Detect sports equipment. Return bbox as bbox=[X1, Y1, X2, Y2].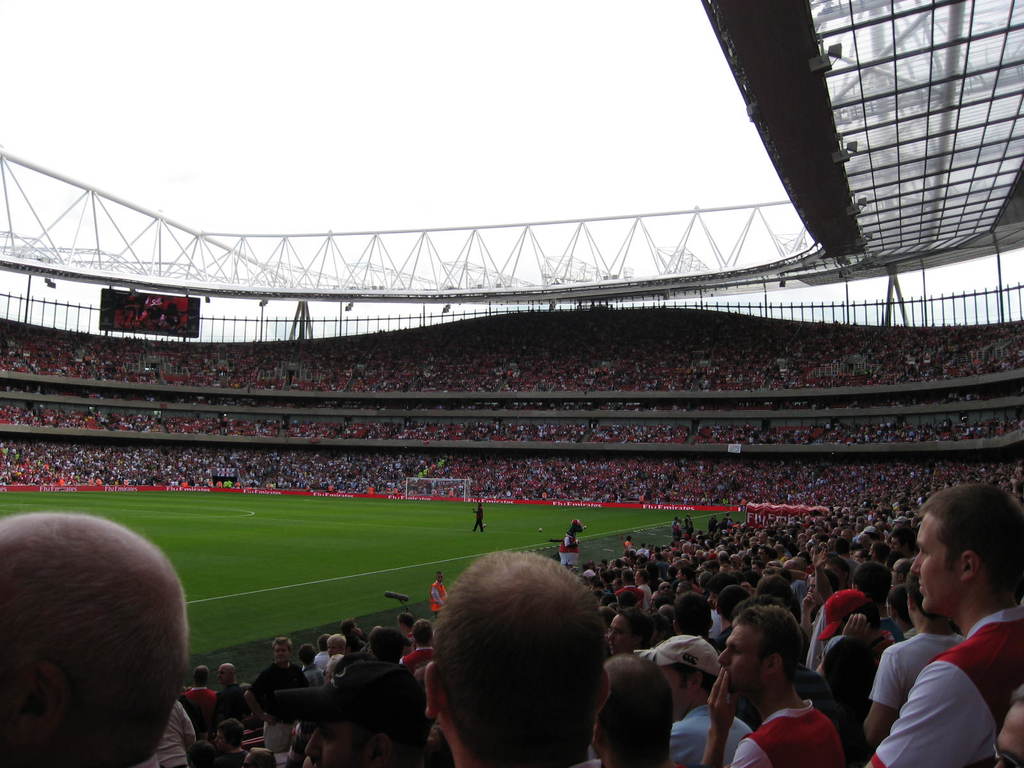
bbox=[404, 468, 476, 502].
